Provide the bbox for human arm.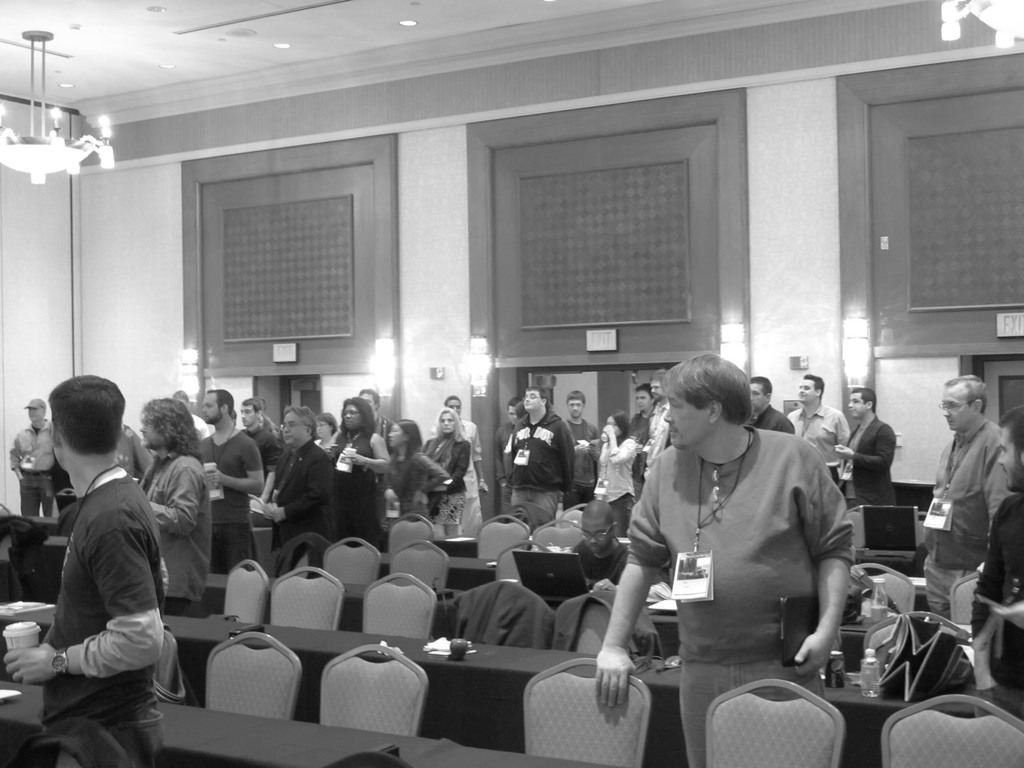
[x1=979, y1=421, x2=1023, y2=554].
